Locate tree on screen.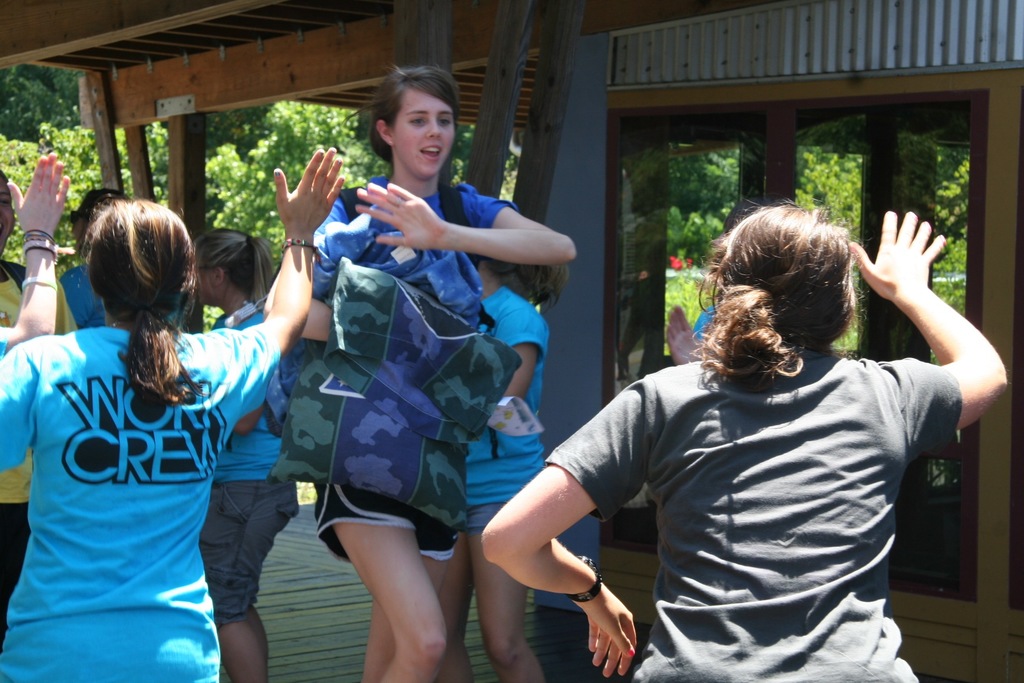
On screen at 496 119 525 201.
